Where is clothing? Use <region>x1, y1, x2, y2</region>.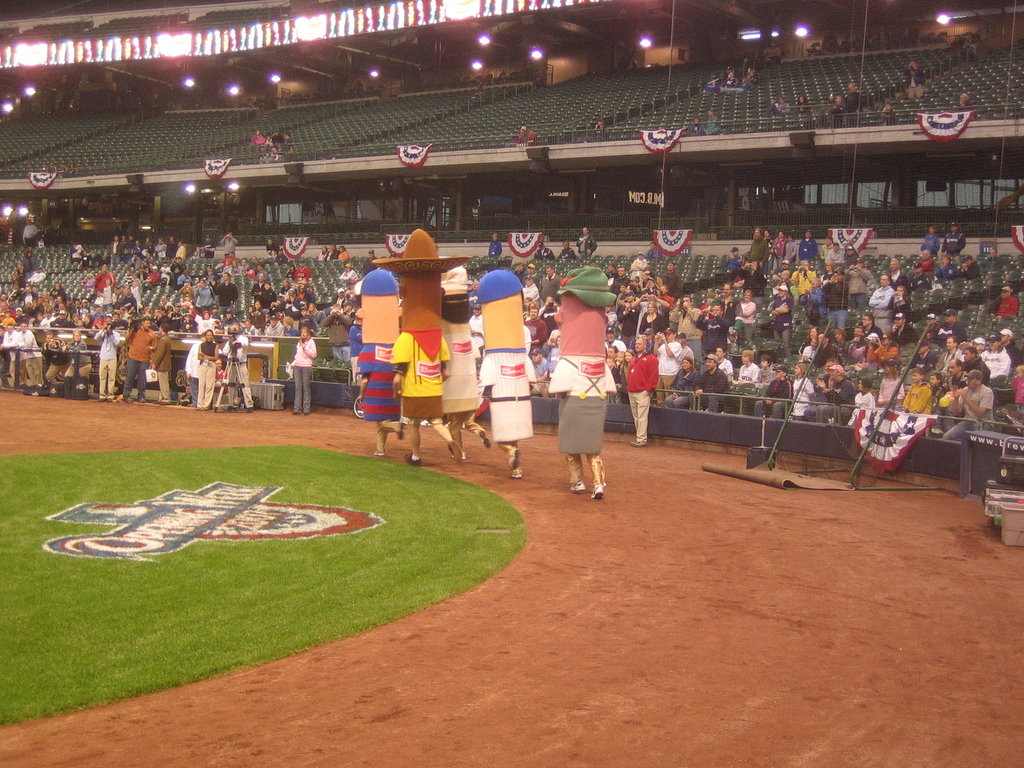
<region>737, 362, 762, 383</region>.
